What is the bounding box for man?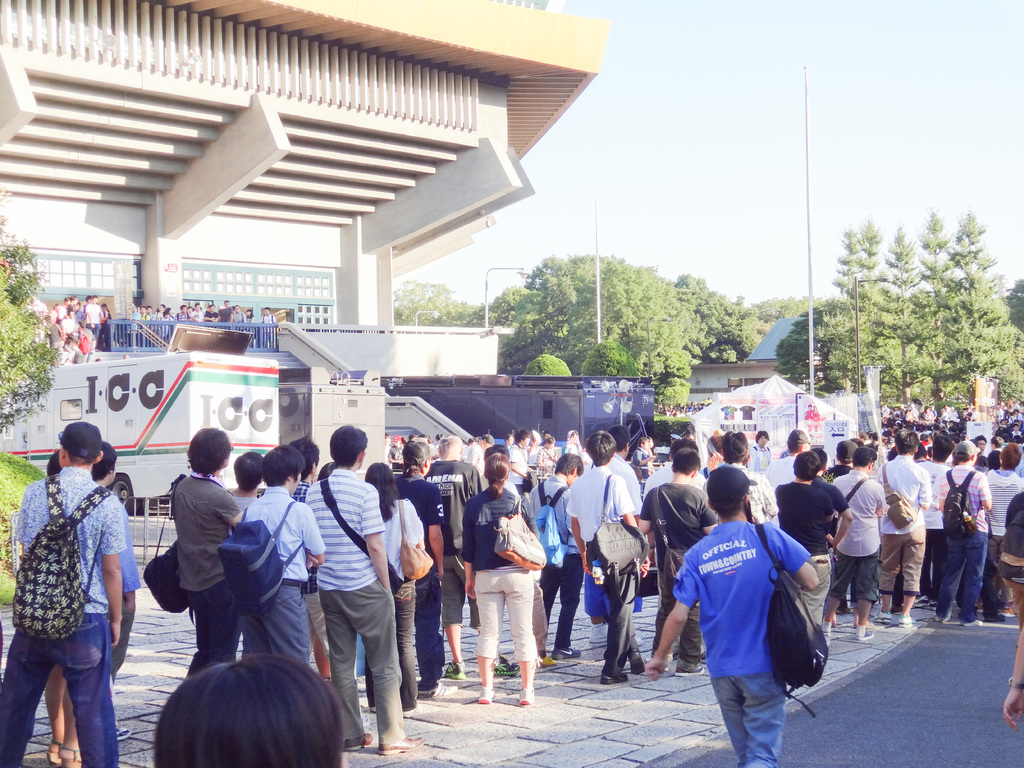
<box>635,447,712,685</box>.
